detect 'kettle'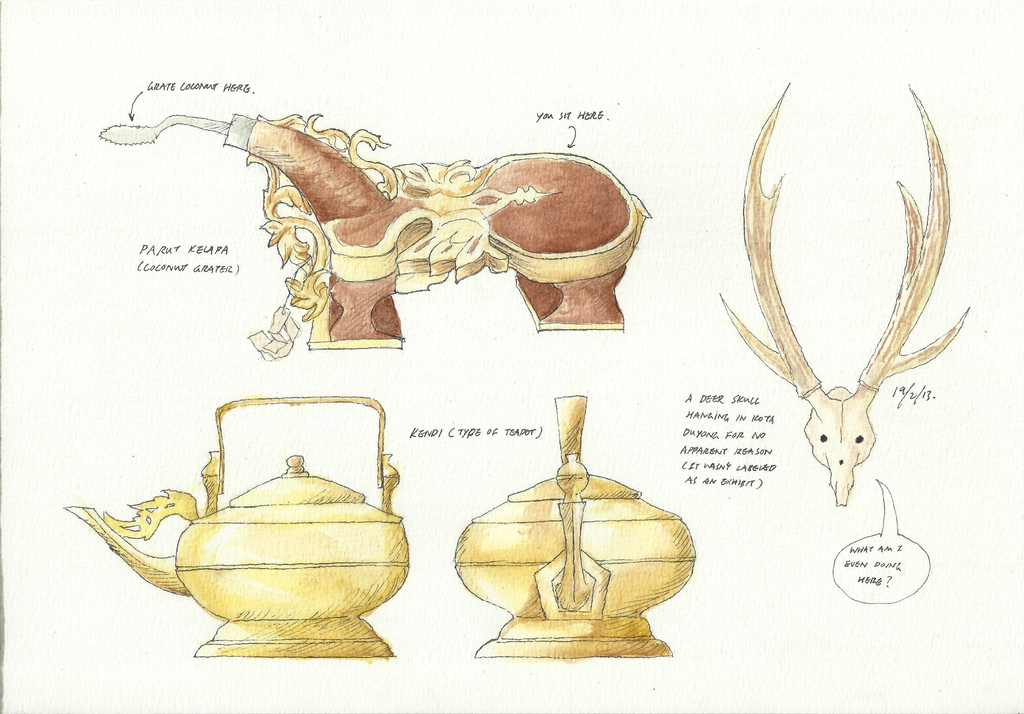
box(58, 395, 413, 663)
